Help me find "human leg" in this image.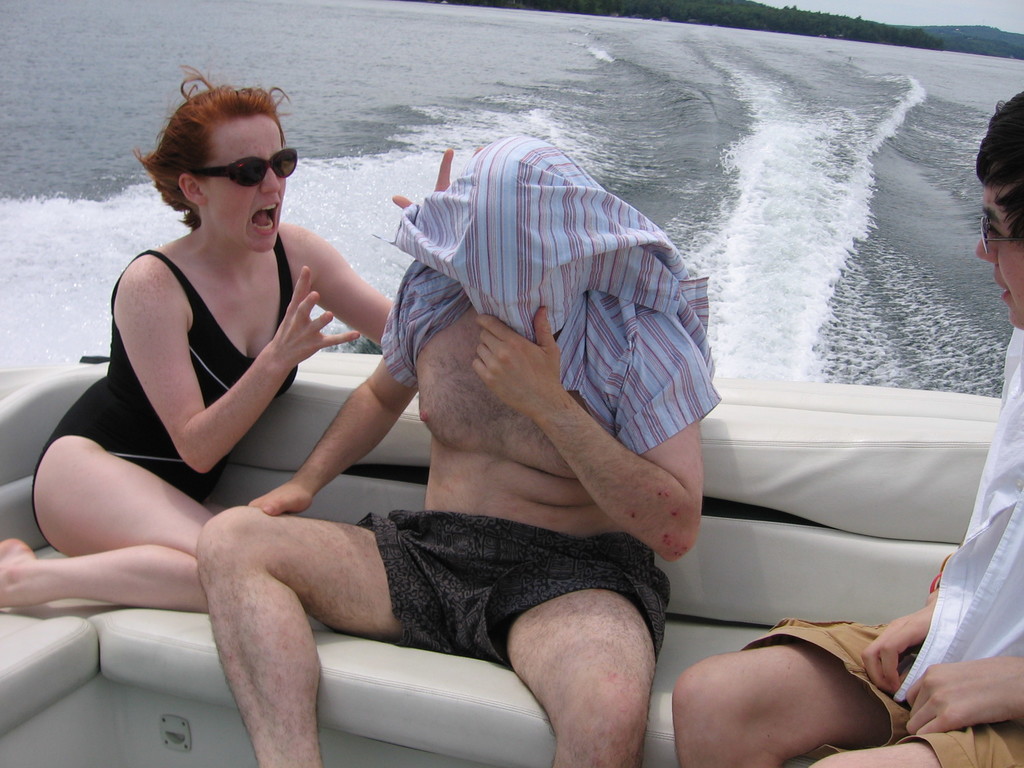
Found it: select_region(500, 585, 661, 767).
